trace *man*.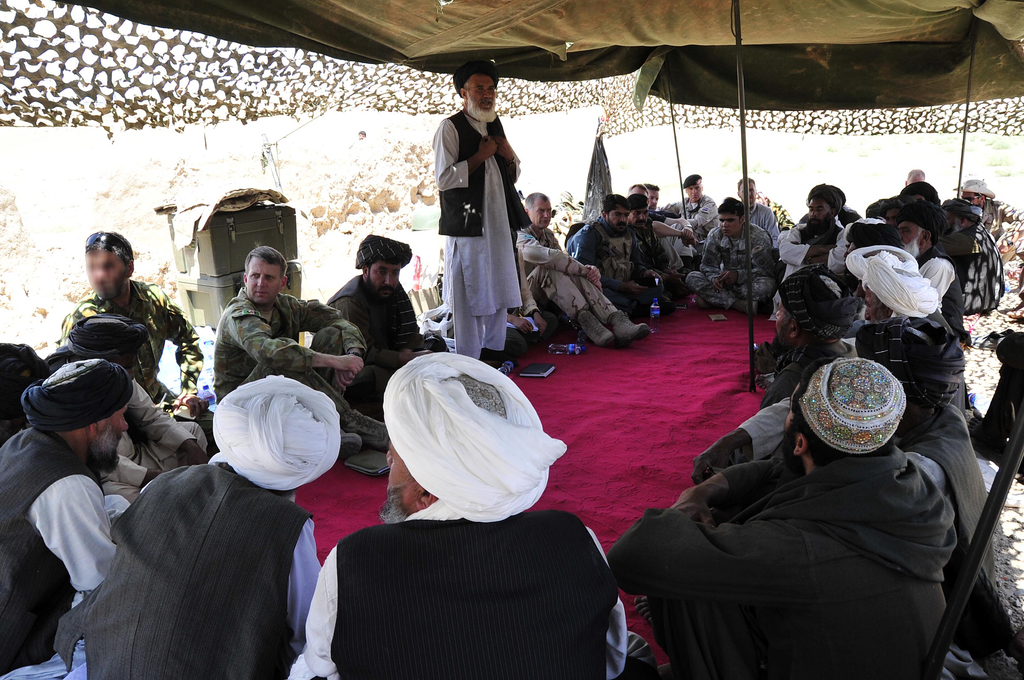
Traced to <bbox>622, 335, 977, 672</bbox>.
